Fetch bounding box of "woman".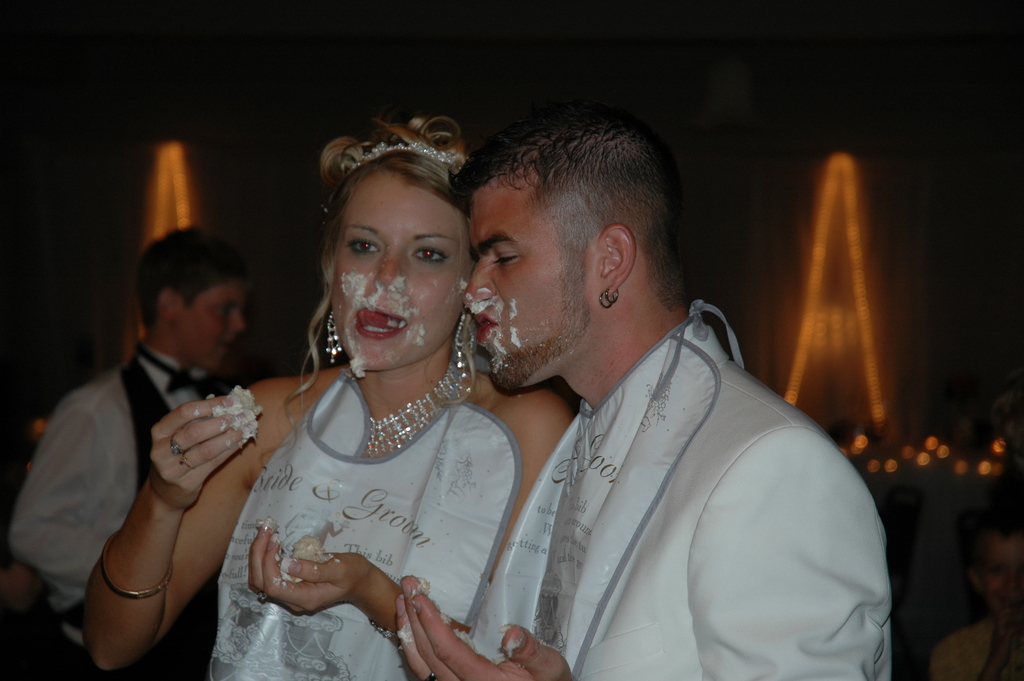
Bbox: x1=209, y1=81, x2=555, y2=680.
